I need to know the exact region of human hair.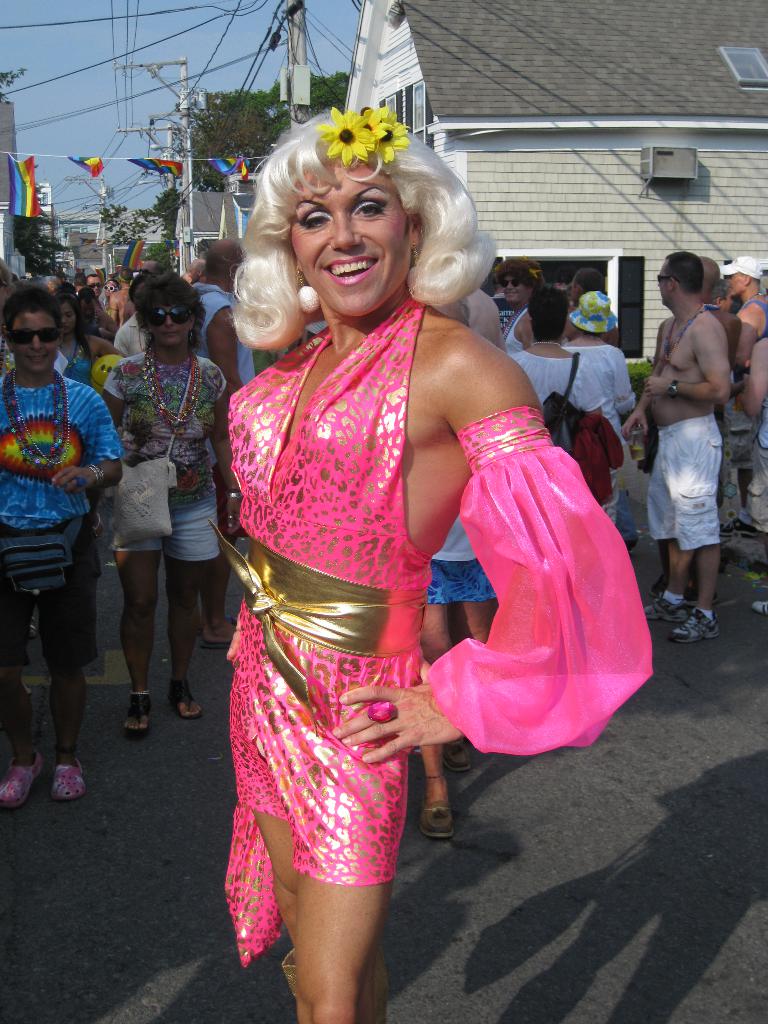
Region: locate(492, 252, 543, 287).
